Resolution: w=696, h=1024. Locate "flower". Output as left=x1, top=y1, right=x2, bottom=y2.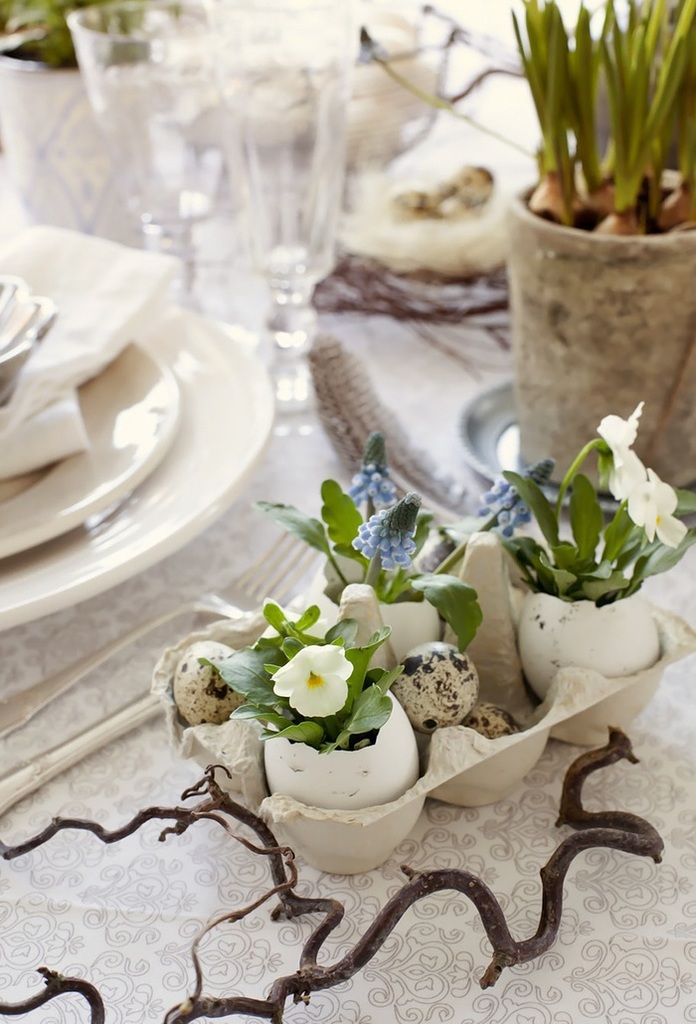
left=478, top=449, right=564, bottom=540.
